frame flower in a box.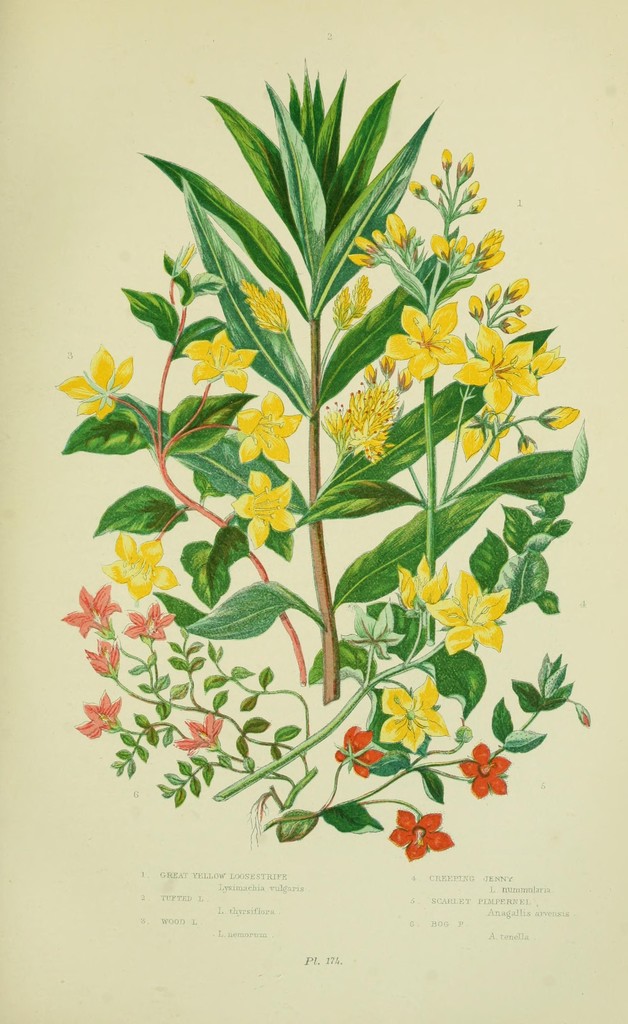
229/390/306/469.
